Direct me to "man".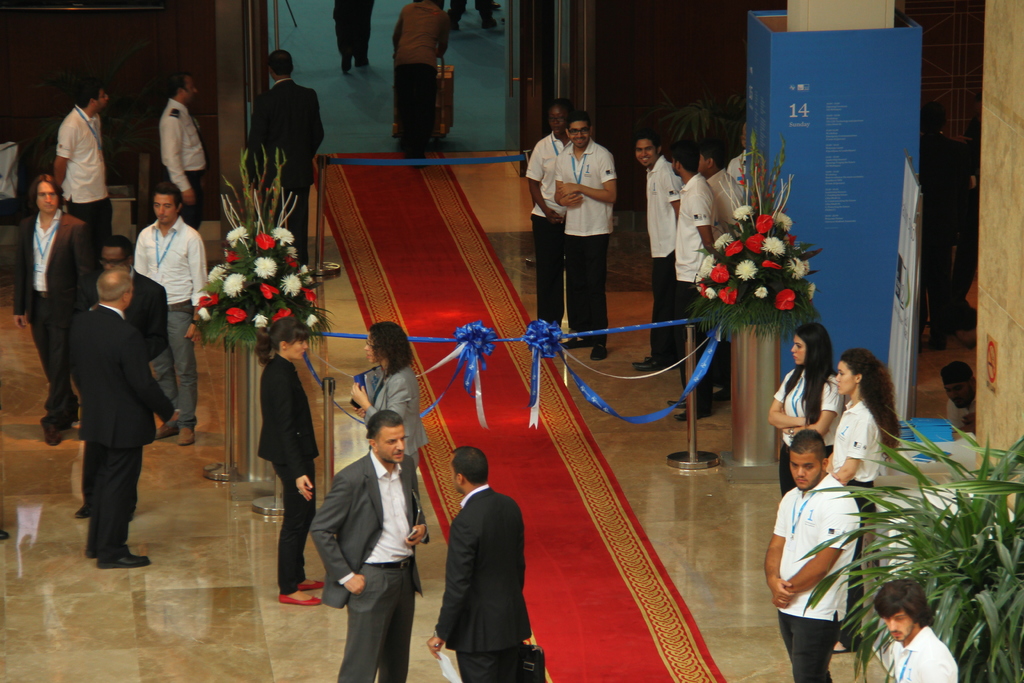
Direction: (764,426,861,682).
